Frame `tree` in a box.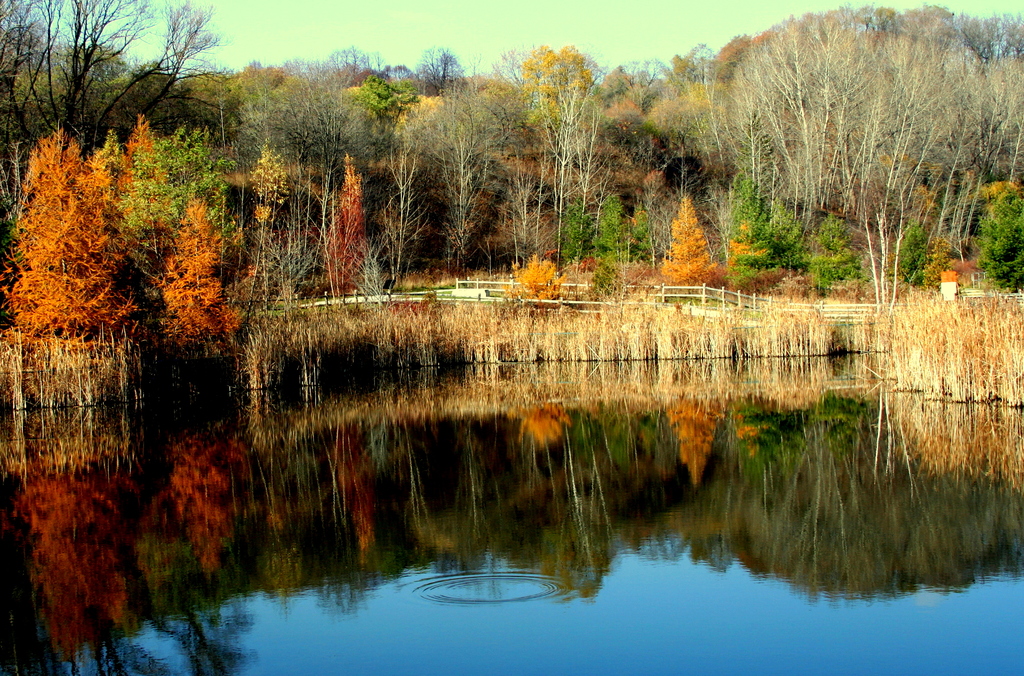
<bbox>0, 123, 153, 334</bbox>.
